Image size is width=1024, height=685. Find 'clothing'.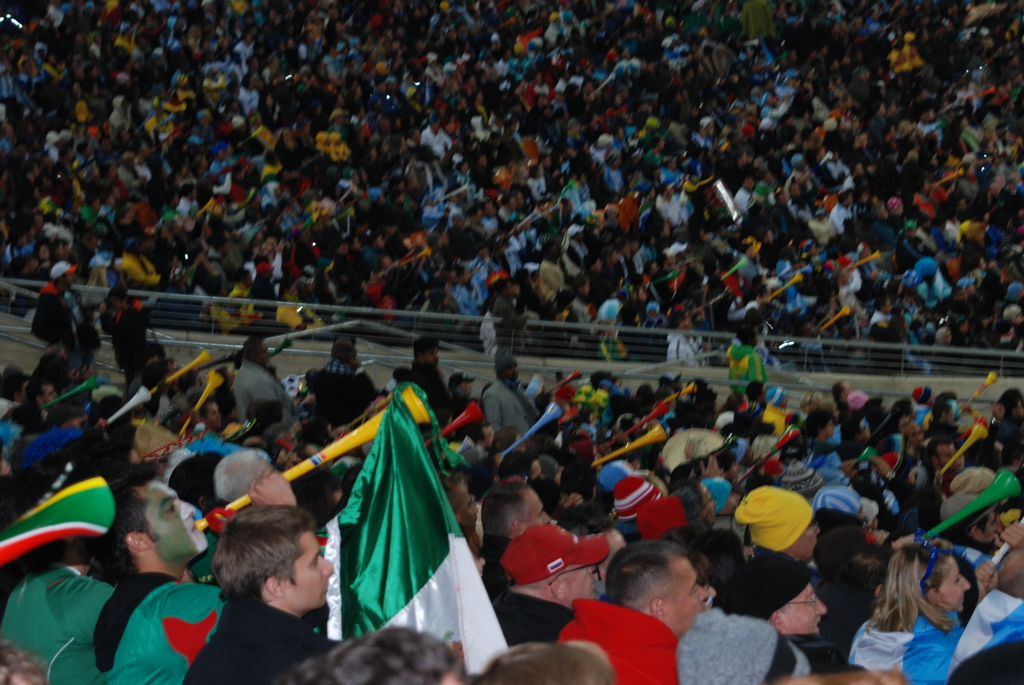
<bbox>230, 356, 313, 442</bbox>.
